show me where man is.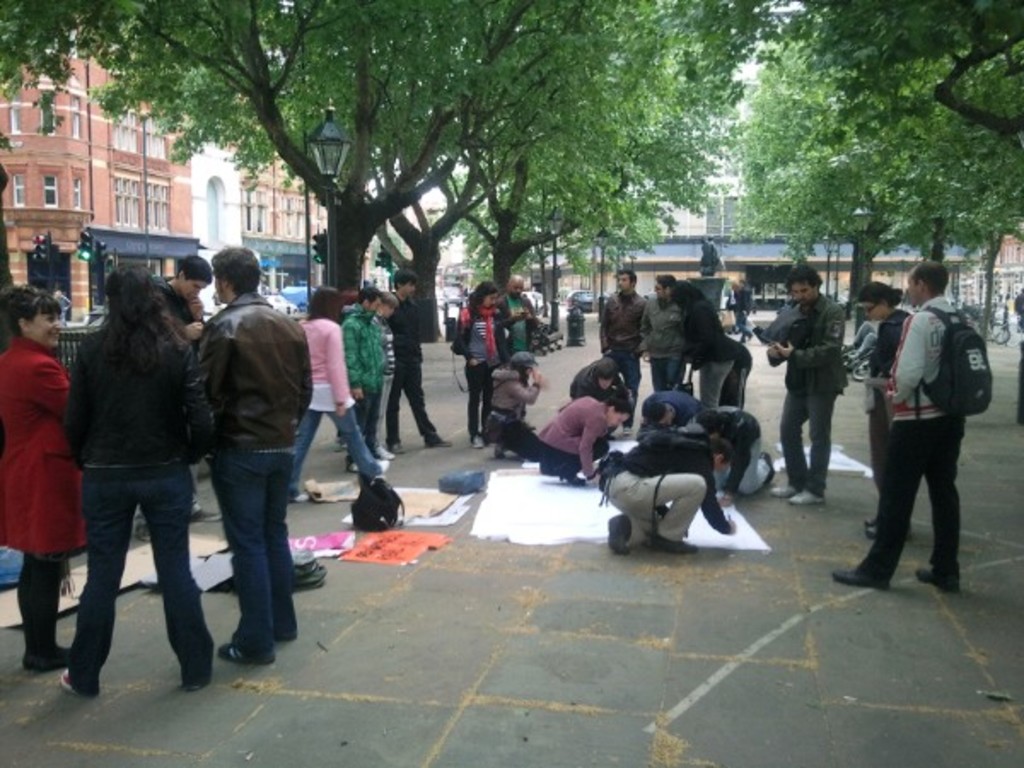
man is at x1=188, y1=242, x2=304, y2=662.
